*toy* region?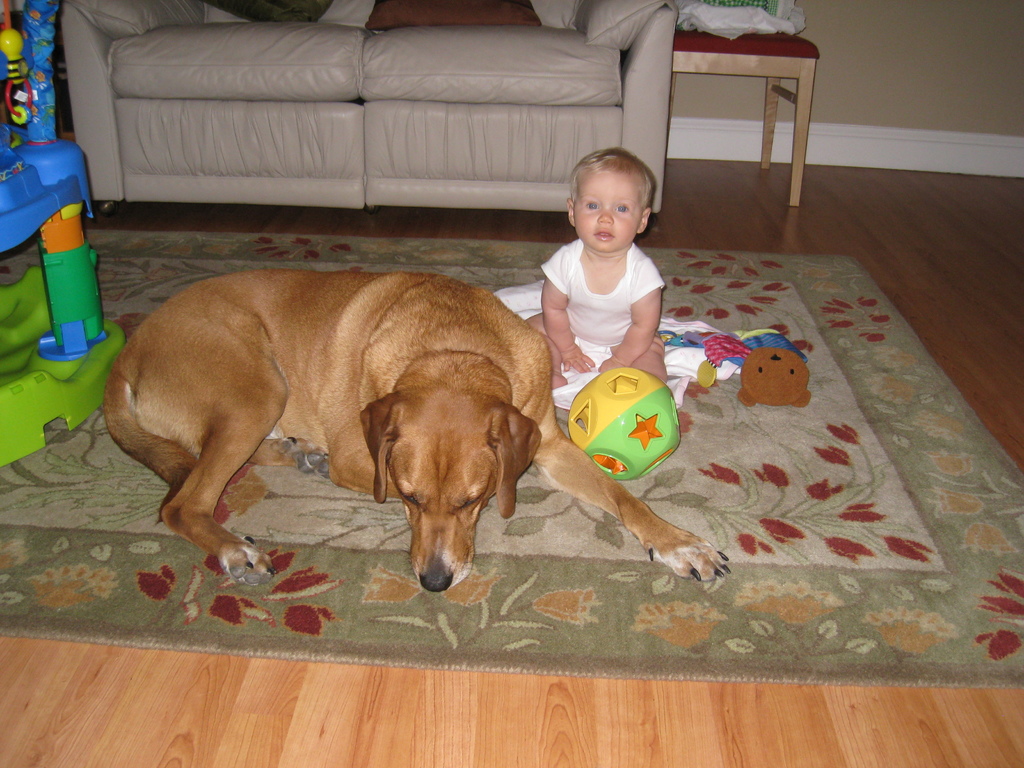
x1=689 y1=352 x2=715 y2=390
